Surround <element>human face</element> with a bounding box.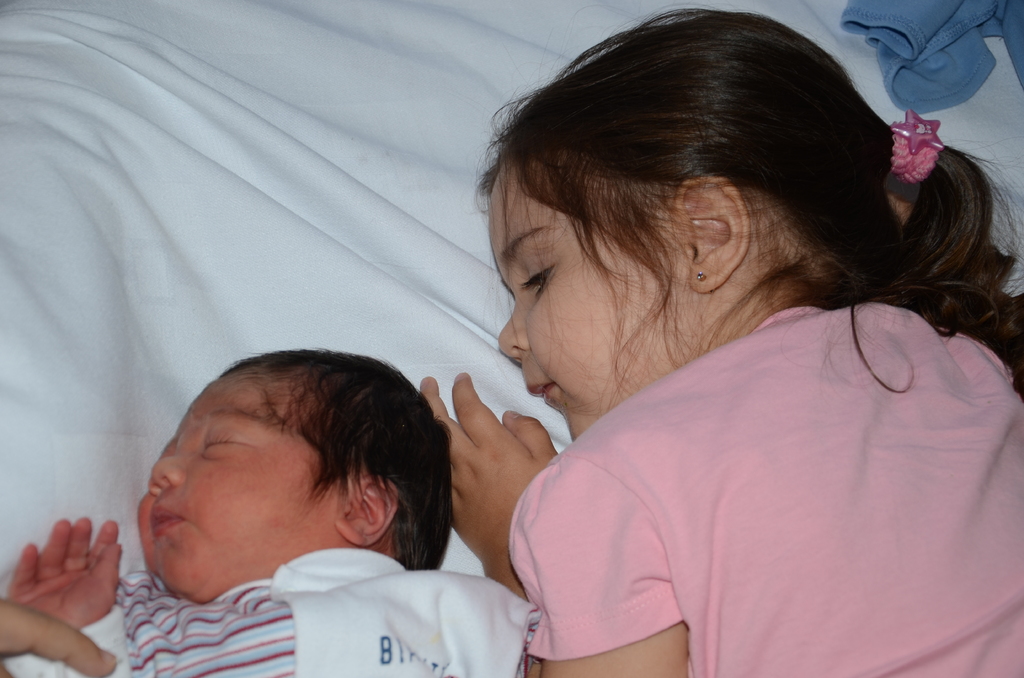
138/370/336/593.
